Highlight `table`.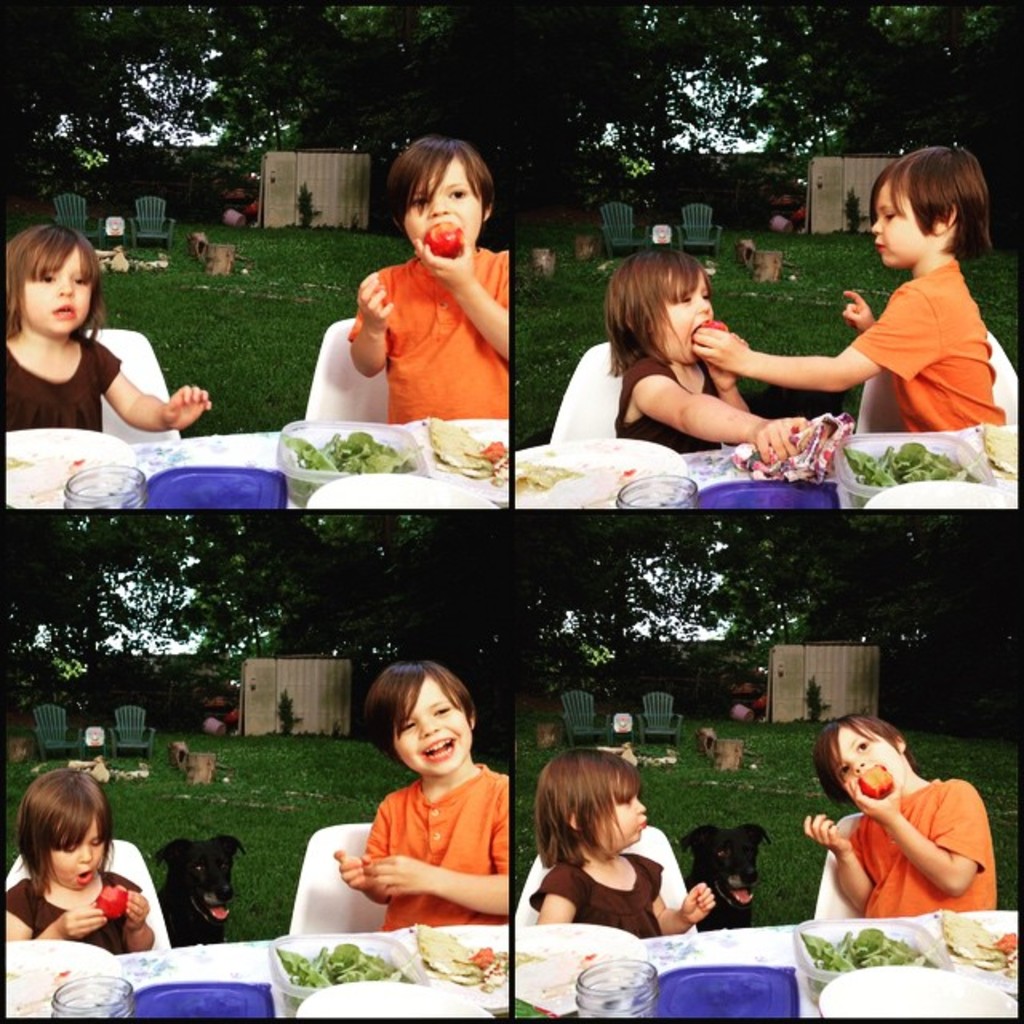
Highlighted region: [x1=109, y1=928, x2=502, y2=1018].
